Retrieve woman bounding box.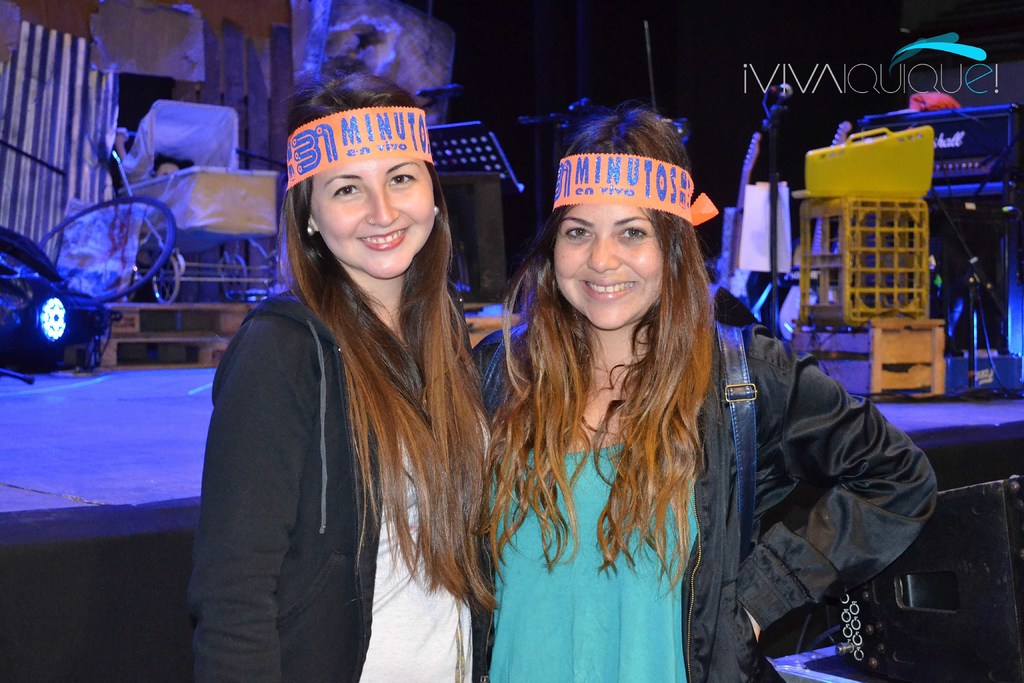
Bounding box: bbox(199, 76, 492, 682).
